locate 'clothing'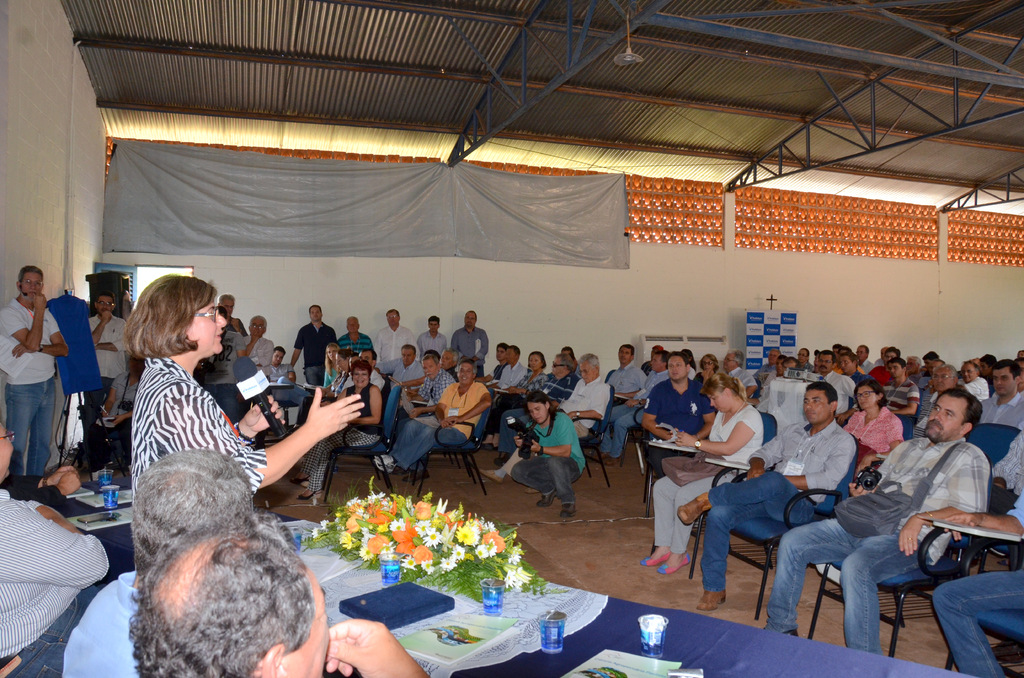
region(804, 359, 815, 375)
